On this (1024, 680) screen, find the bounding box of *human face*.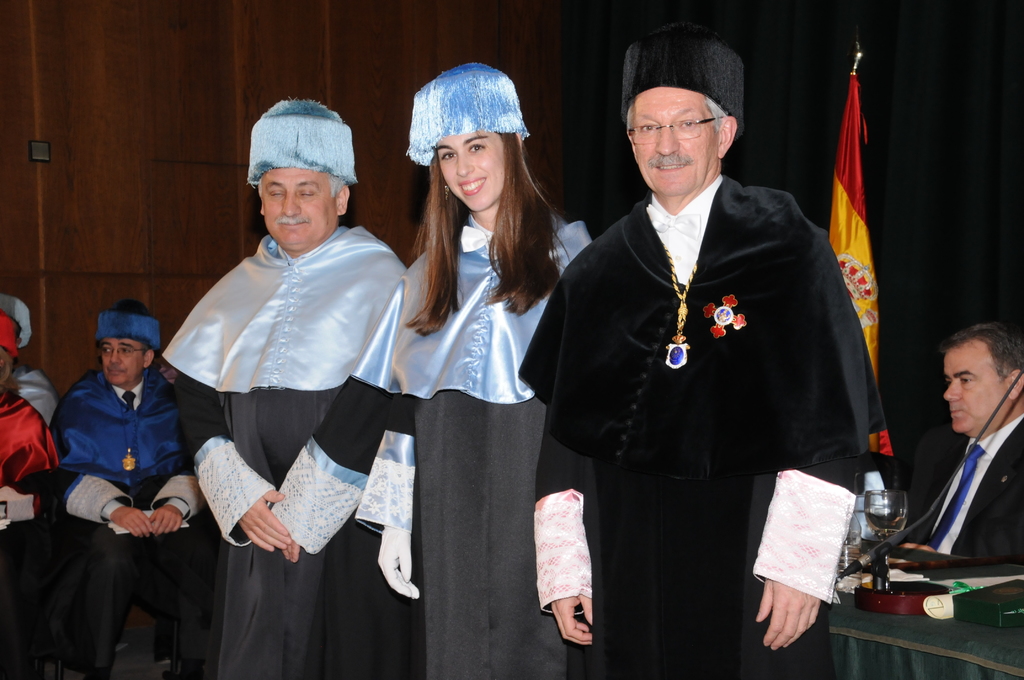
Bounding box: box(103, 336, 142, 385).
